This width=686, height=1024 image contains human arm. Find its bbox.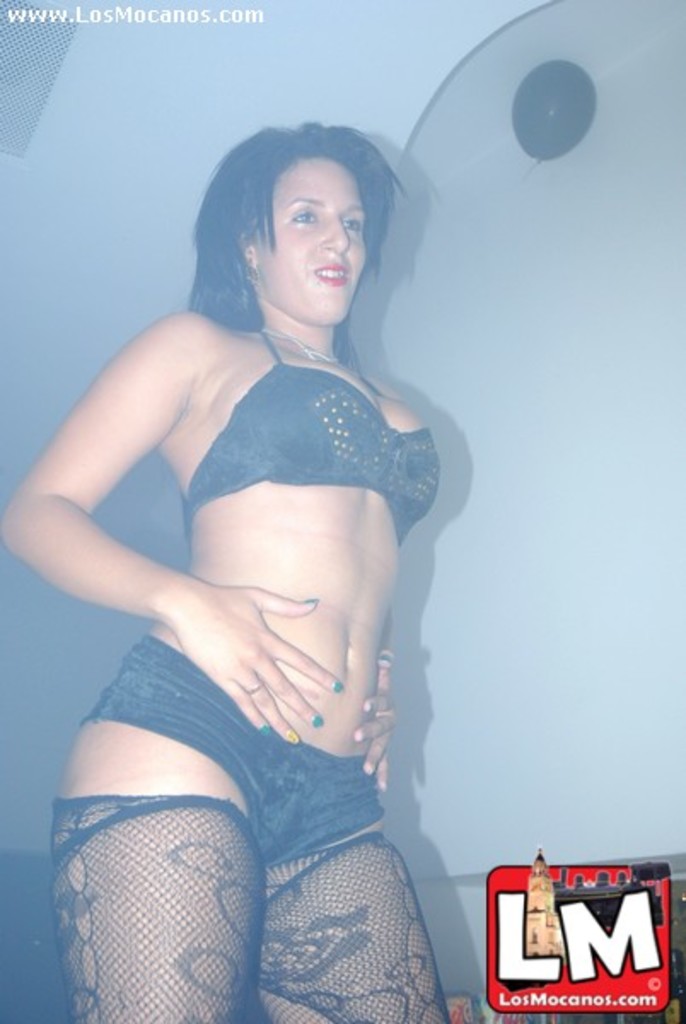
l=345, t=630, r=403, b=795.
